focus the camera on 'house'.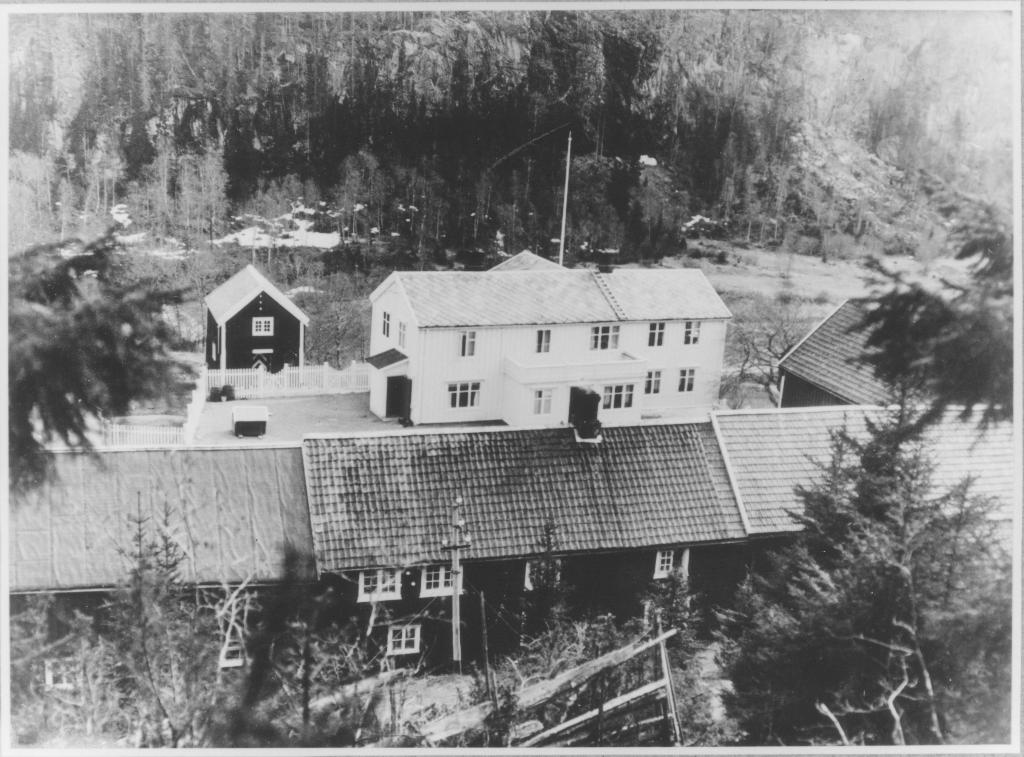
Focus region: <bbox>9, 449, 298, 687</bbox>.
